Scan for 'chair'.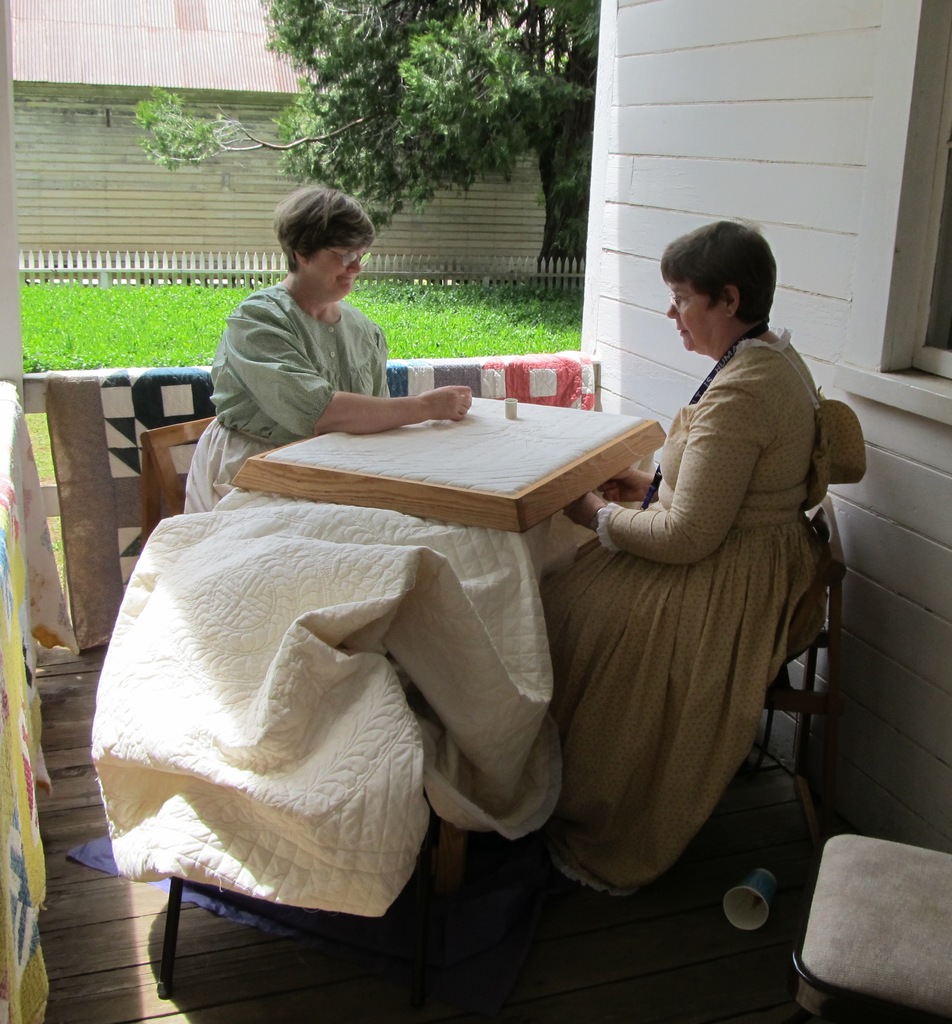
Scan result: 167/807/446/1023.
